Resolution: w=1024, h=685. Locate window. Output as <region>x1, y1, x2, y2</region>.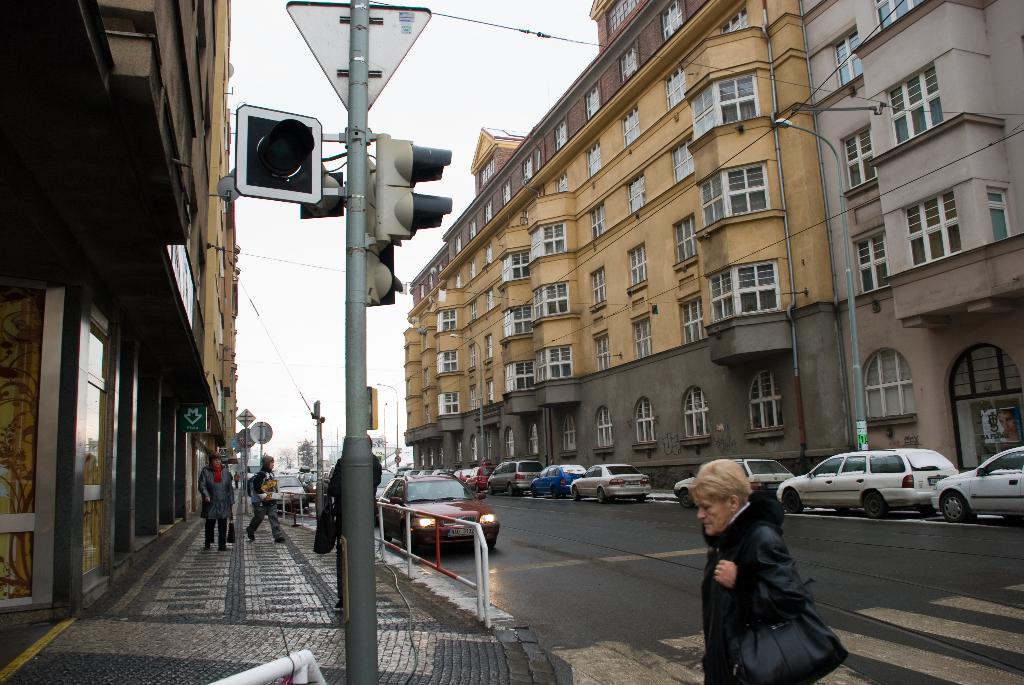
<region>675, 293, 710, 345</region>.
